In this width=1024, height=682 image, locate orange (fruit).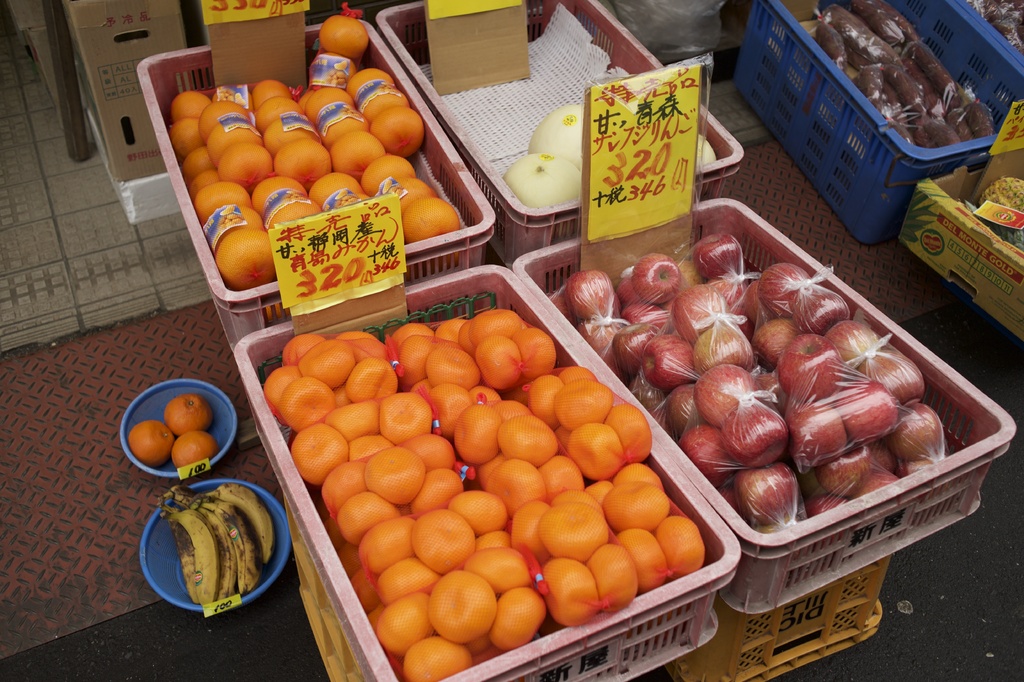
Bounding box: select_region(365, 430, 431, 500).
